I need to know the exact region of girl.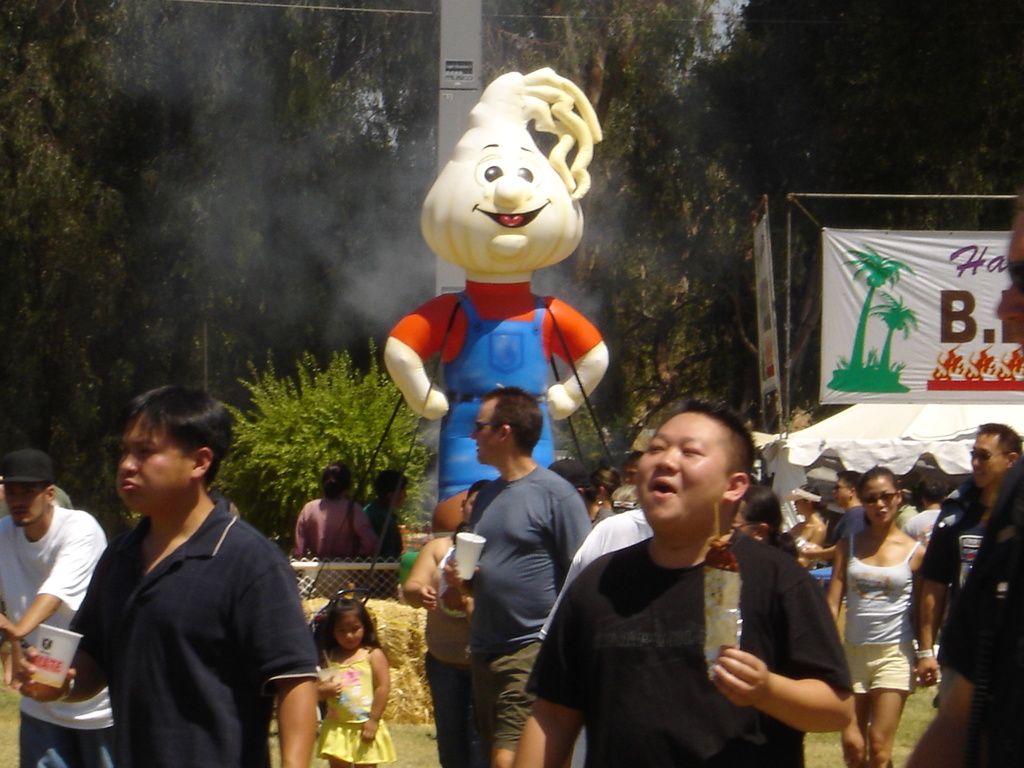
Region: [293, 459, 382, 587].
